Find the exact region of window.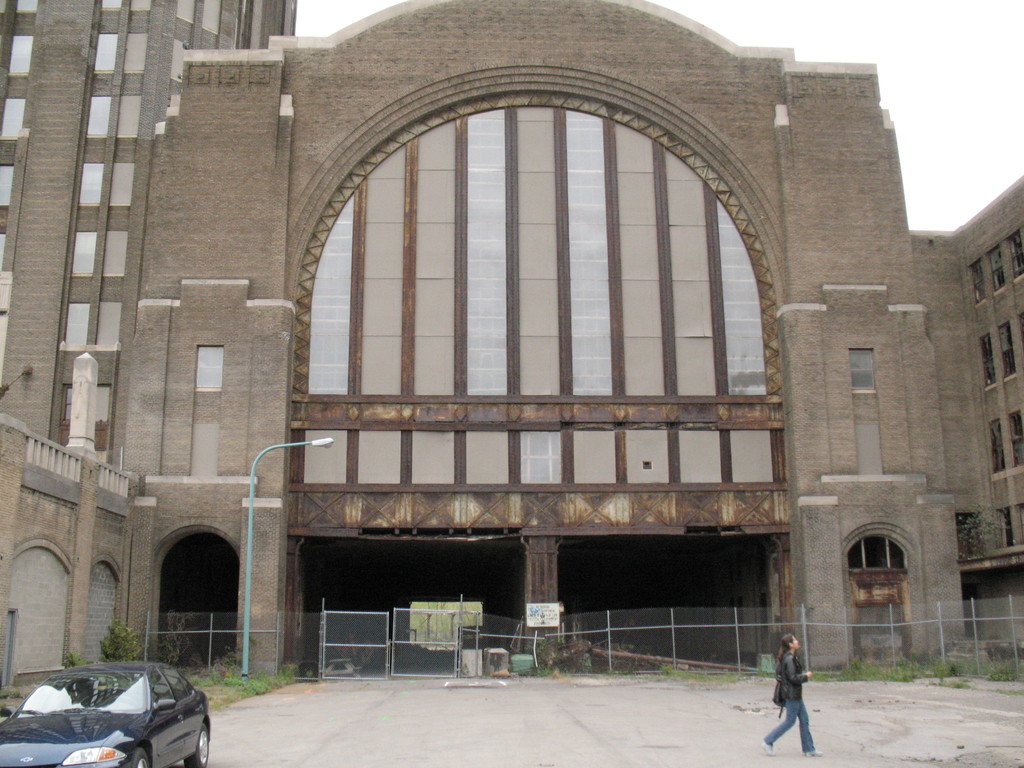
Exact region: {"x1": 79, "y1": 161, "x2": 106, "y2": 210}.
